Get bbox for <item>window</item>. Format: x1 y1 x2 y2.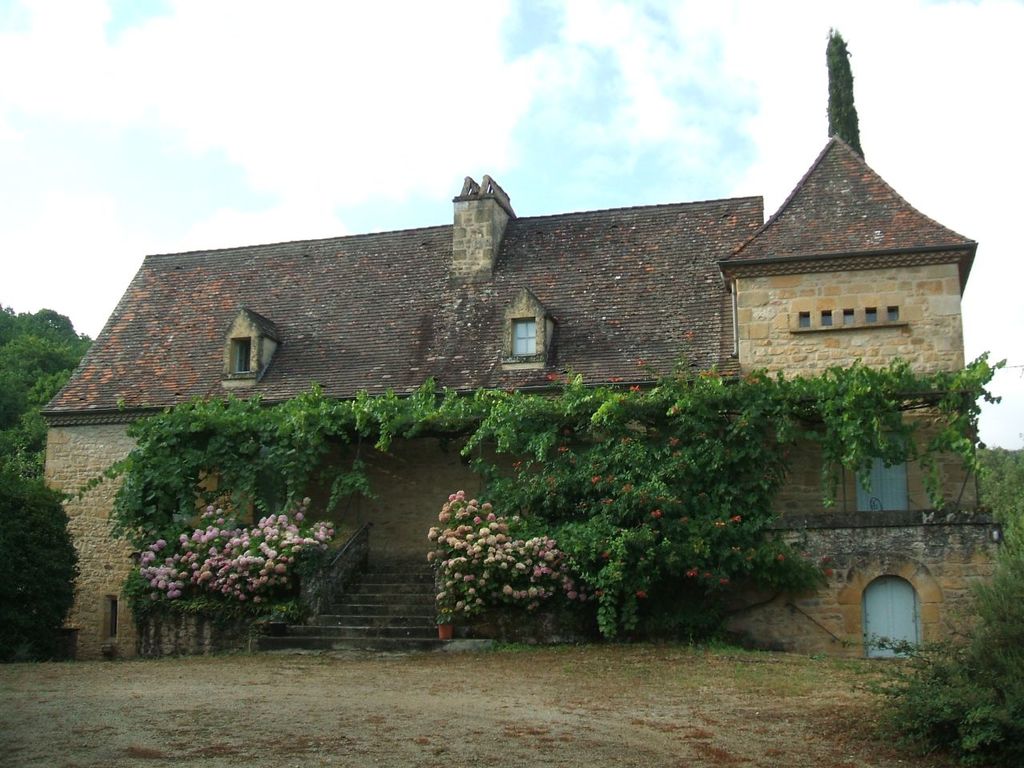
824 307 834 329.
